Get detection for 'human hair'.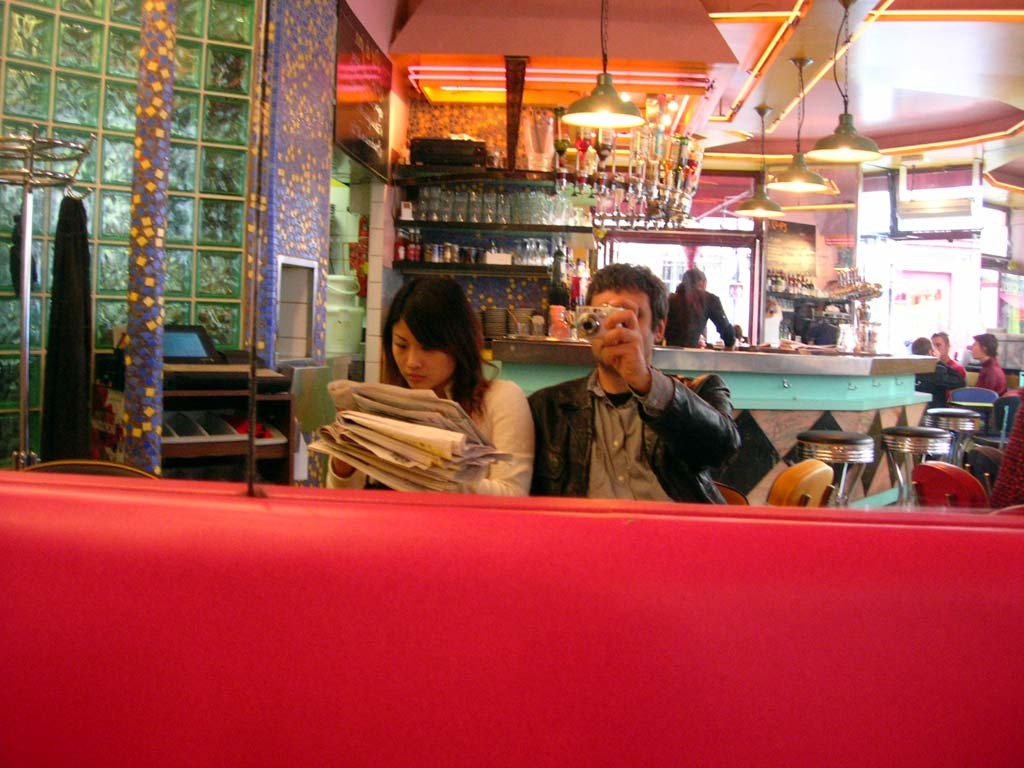
Detection: rect(586, 258, 668, 331).
